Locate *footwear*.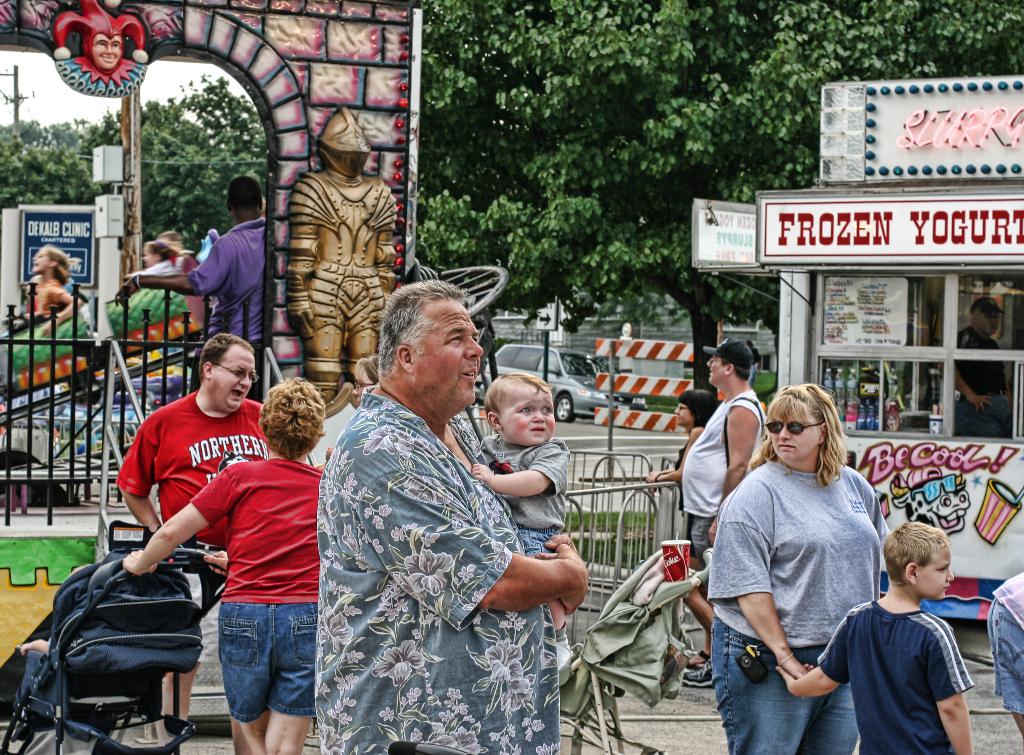
Bounding box: crop(678, 654, 719, 695).
